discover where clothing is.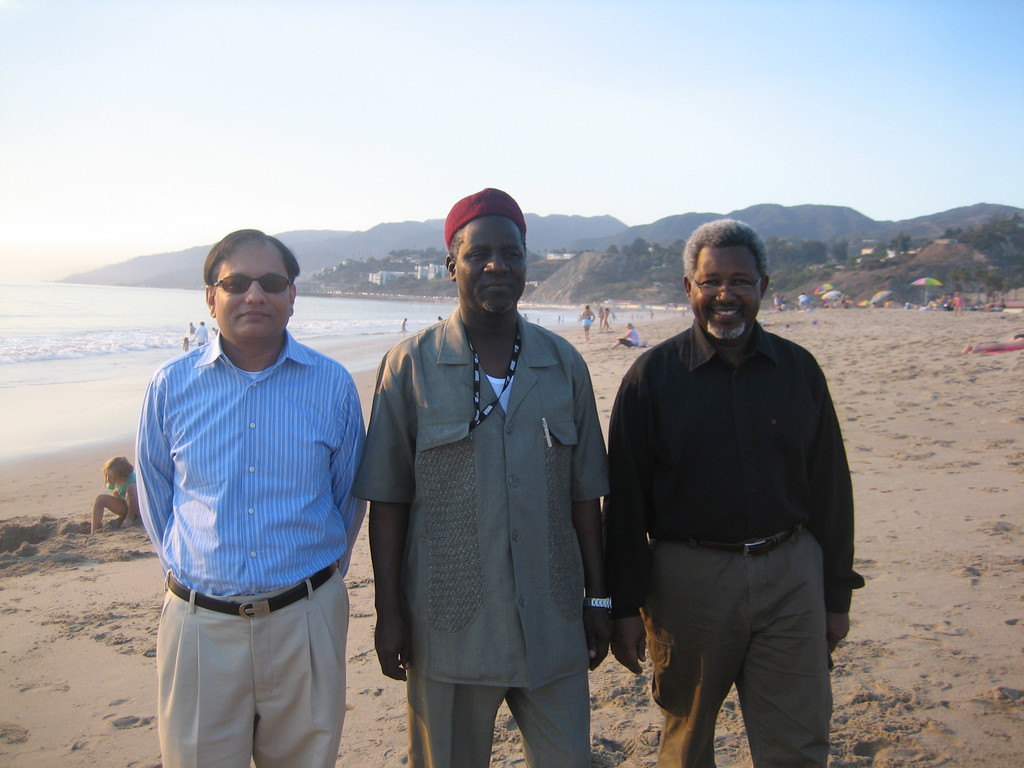
Discovered at {"x1": 352, "y1": 302, "x2": 609, "y2": 695}.
